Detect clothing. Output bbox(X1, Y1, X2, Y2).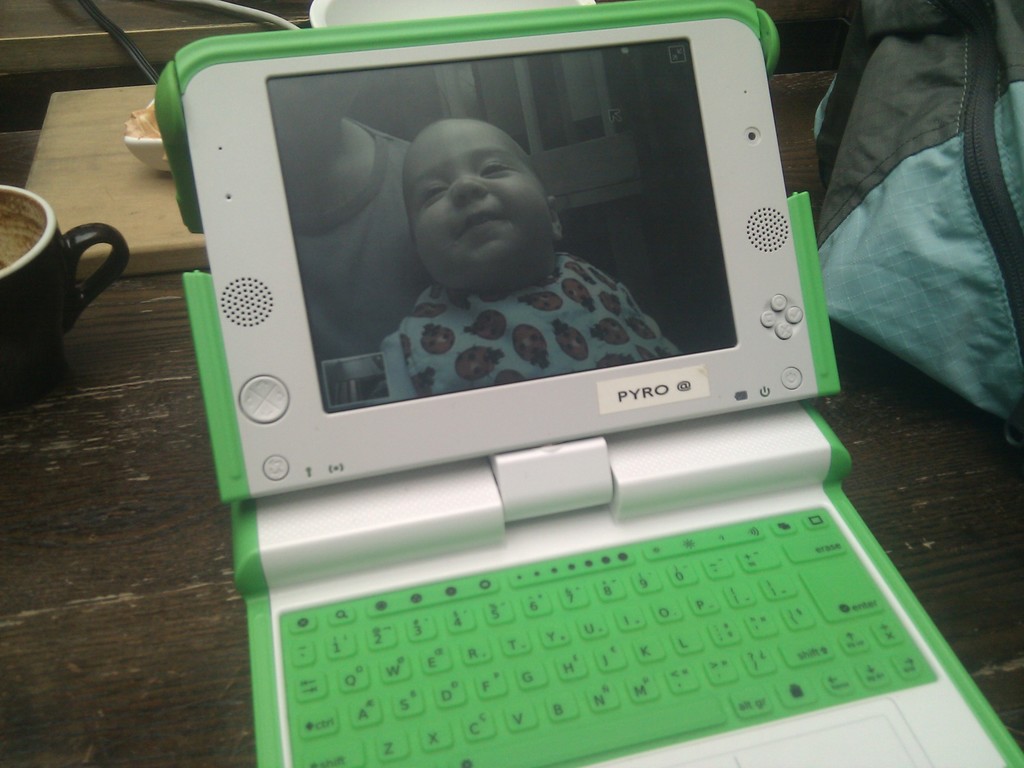
bbox(817, 0, 1023, 430).
